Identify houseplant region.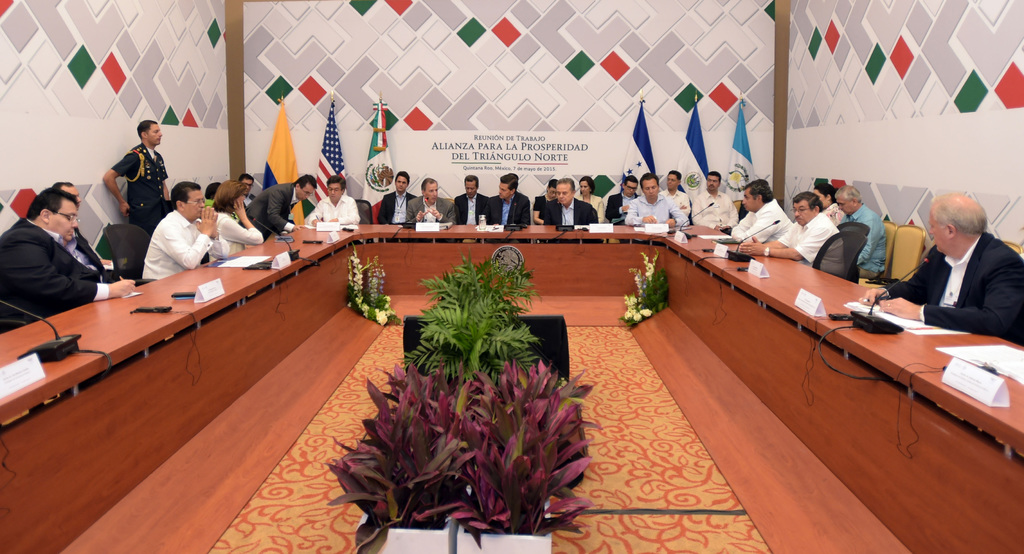
Region: <bbox>323, 349, 598, 553</bbox>.
